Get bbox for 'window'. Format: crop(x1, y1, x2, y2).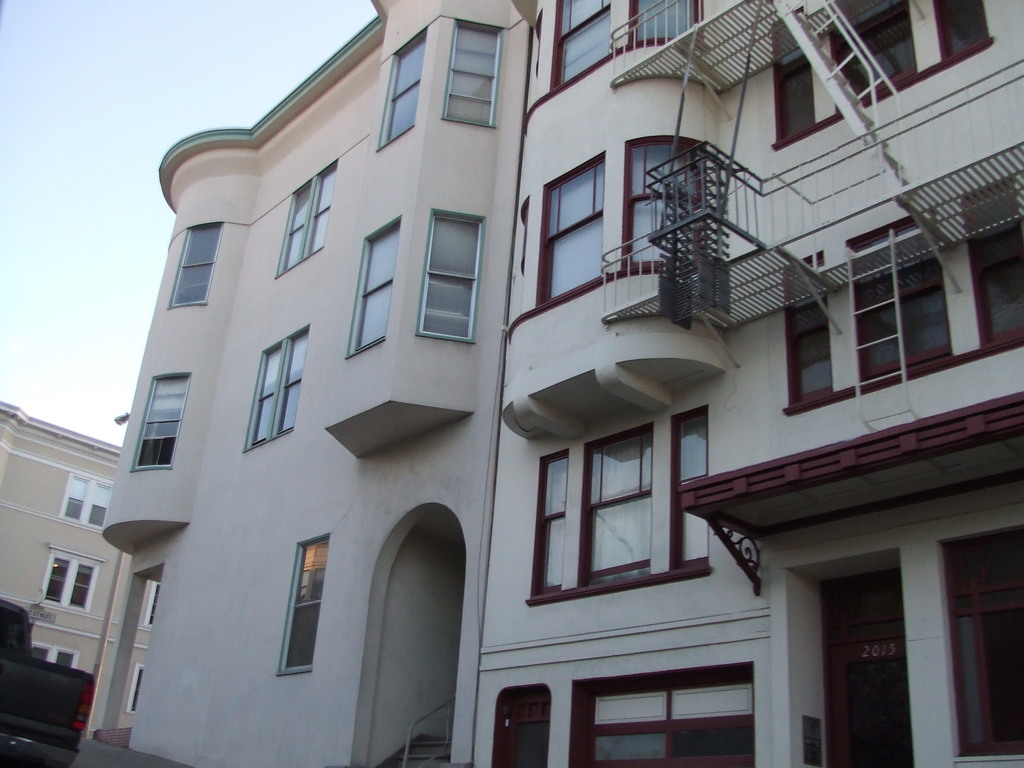
crop(628, 0, 701, 45).
